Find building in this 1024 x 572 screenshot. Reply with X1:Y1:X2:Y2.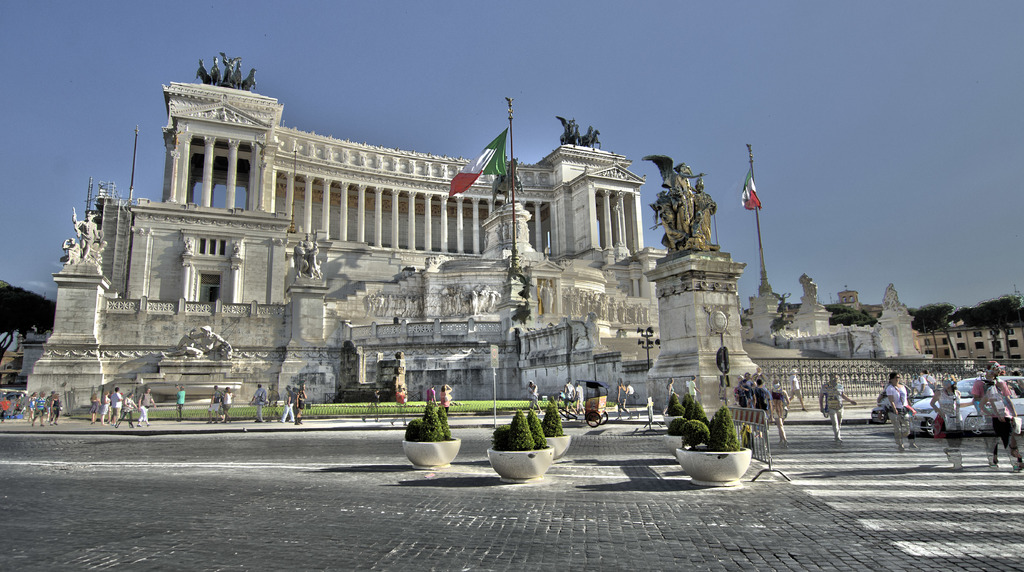
920:323:1023:361.
